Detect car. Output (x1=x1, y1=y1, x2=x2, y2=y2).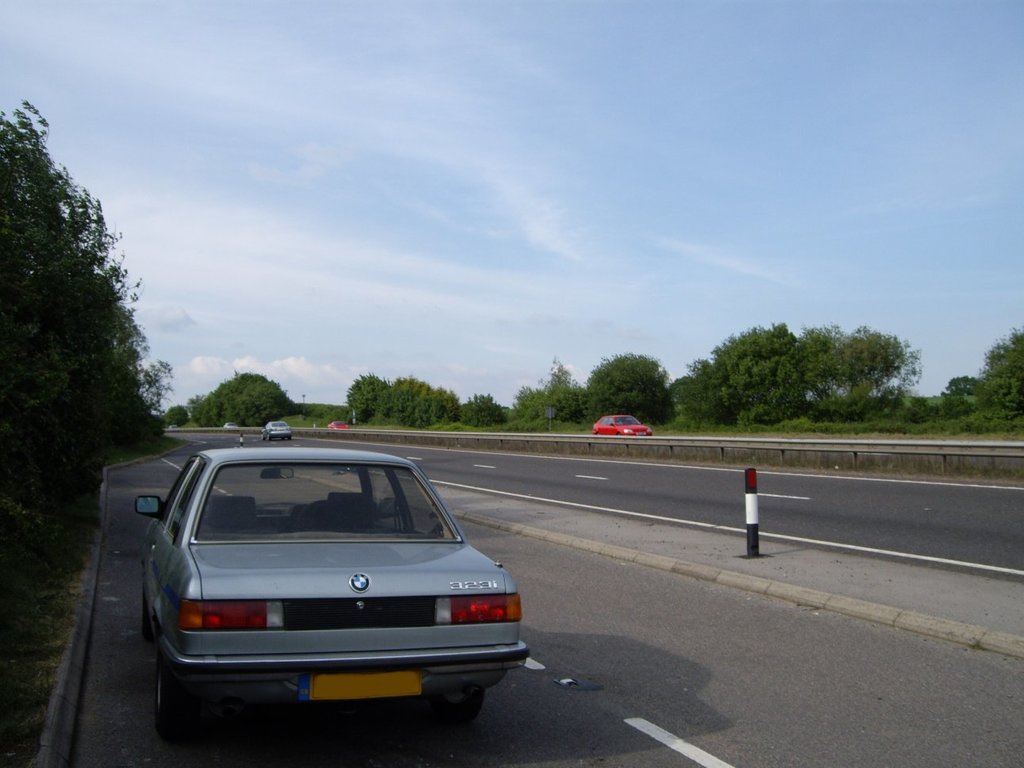
(x1=114, y1=439, x2=529, y2=747).
